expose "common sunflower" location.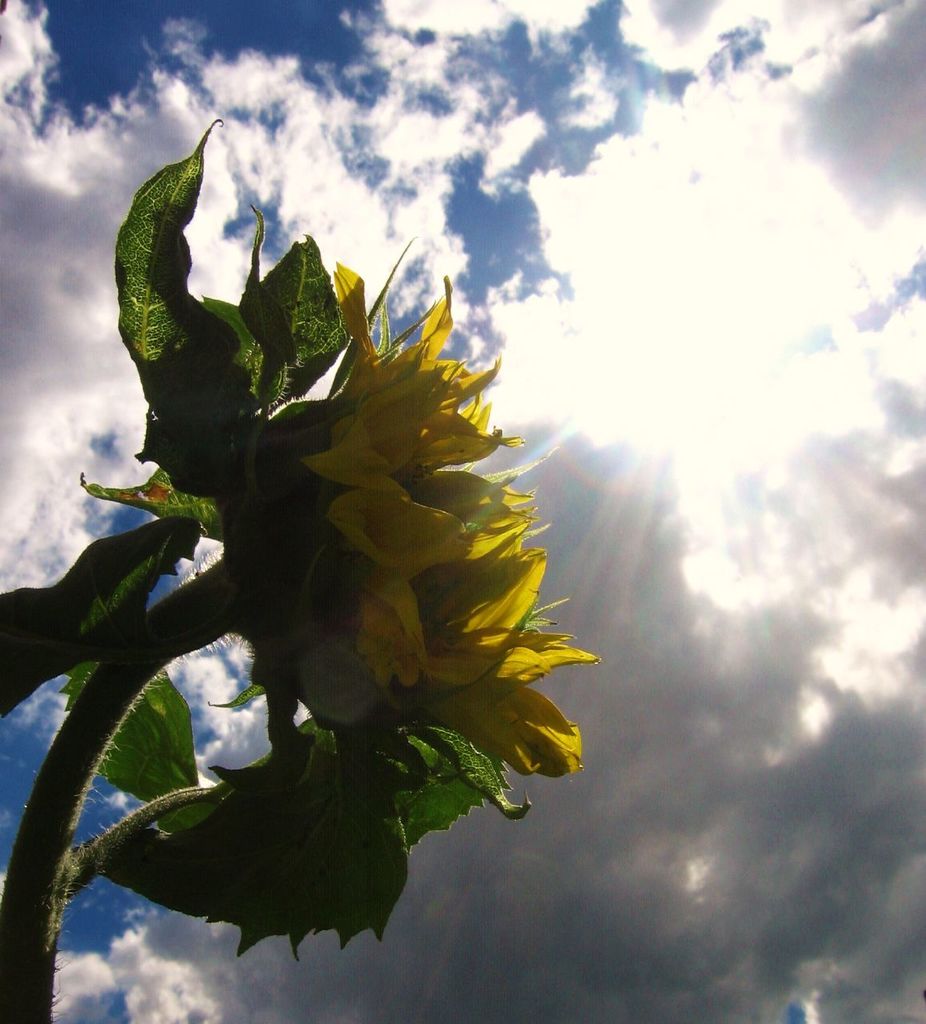
Exposed at {"x1": 296, "y1": 258, "x2": 609, "y2": 778}.
